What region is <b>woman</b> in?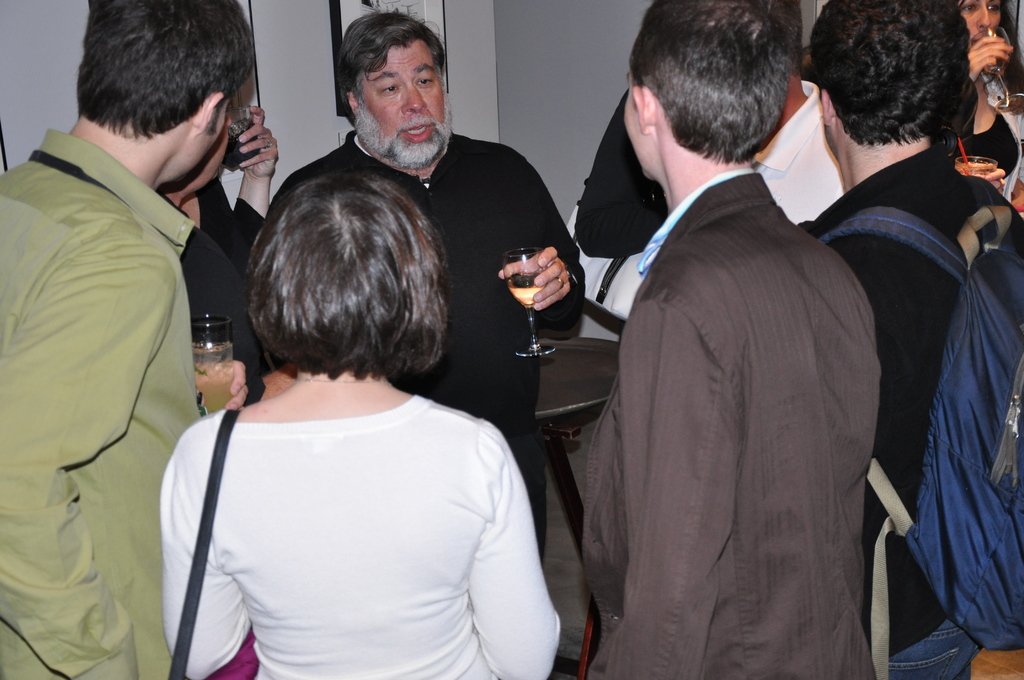
region(163, 156, 568, 679).
